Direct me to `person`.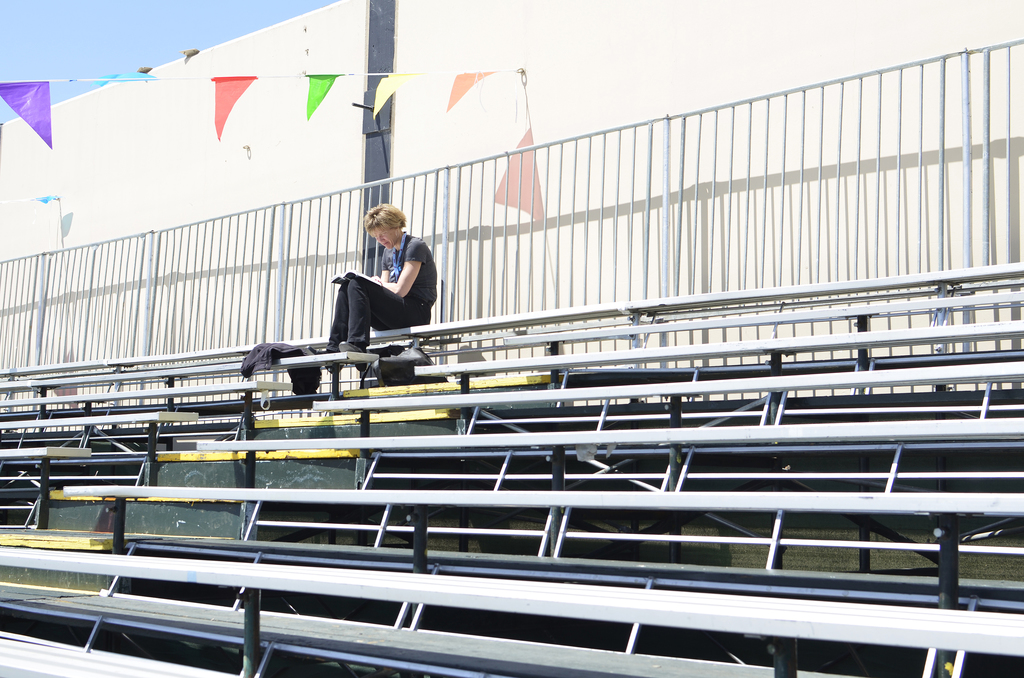
Direction: [324, 202, 431, 359].
